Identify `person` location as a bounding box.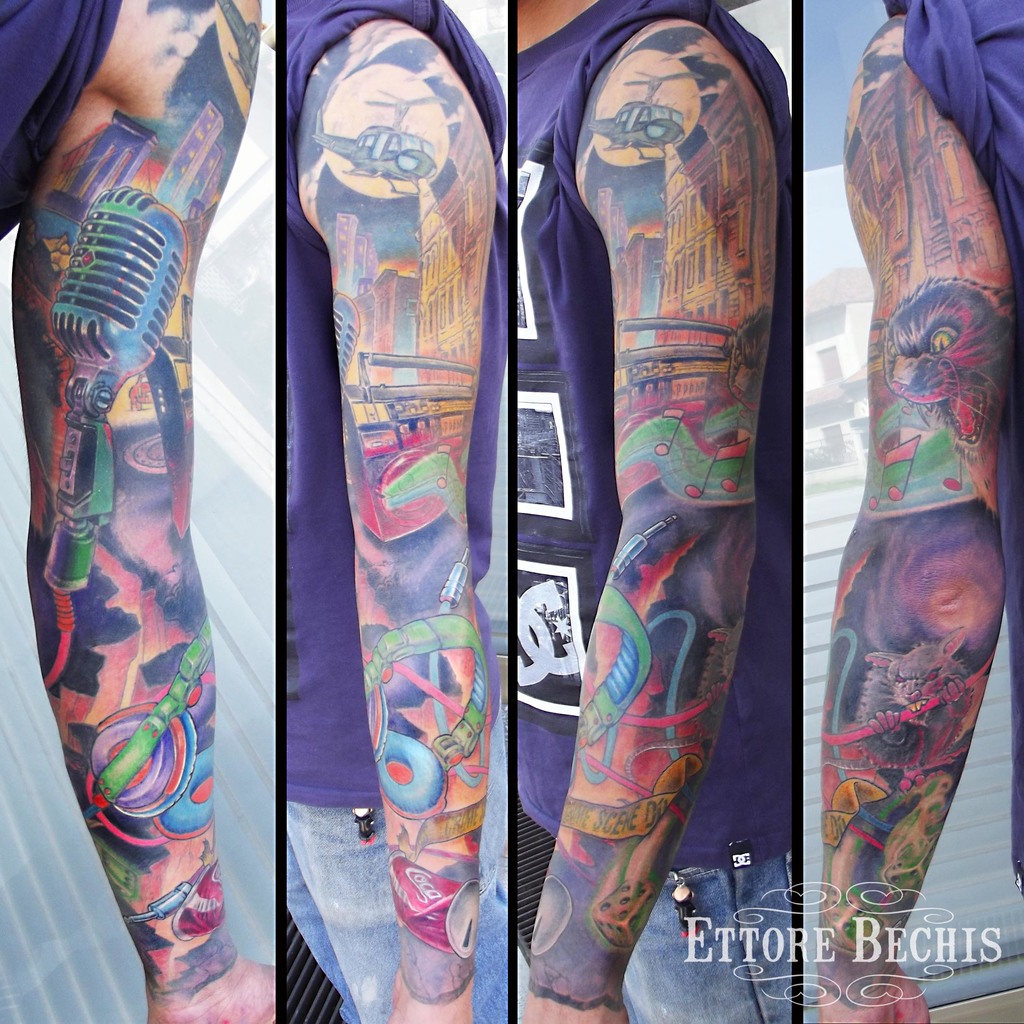
bbox=(809, 10, 1020, 972).
